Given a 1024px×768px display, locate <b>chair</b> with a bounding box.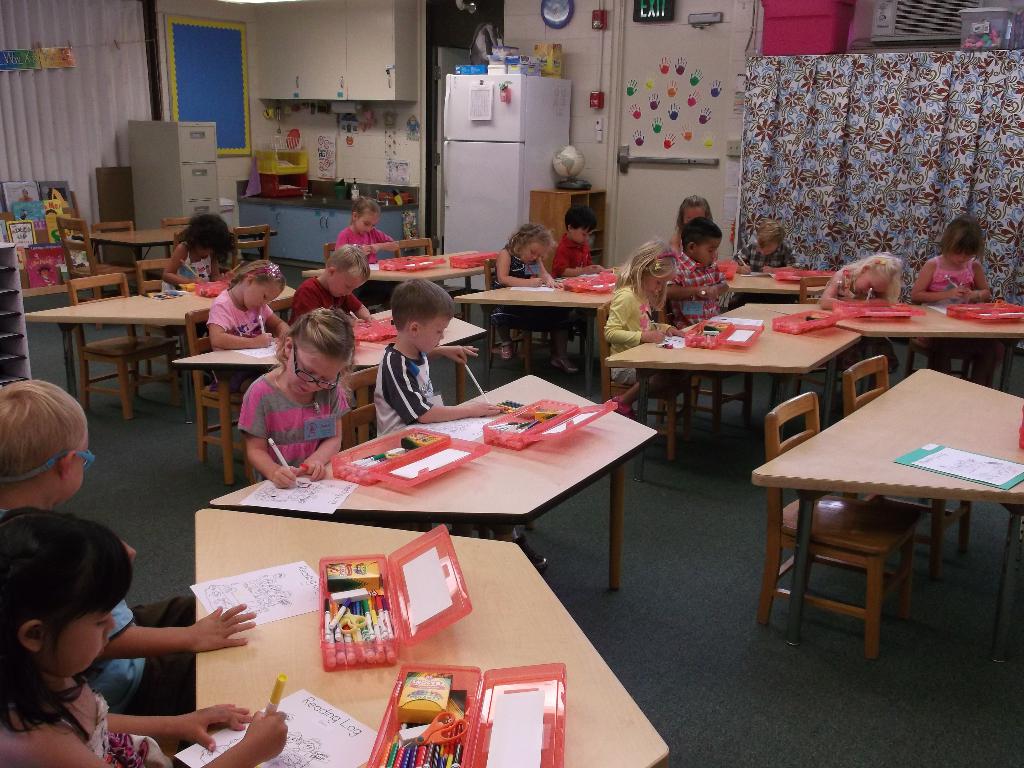
Located: (x1=333, y1=401, x2=380, y2=452).
